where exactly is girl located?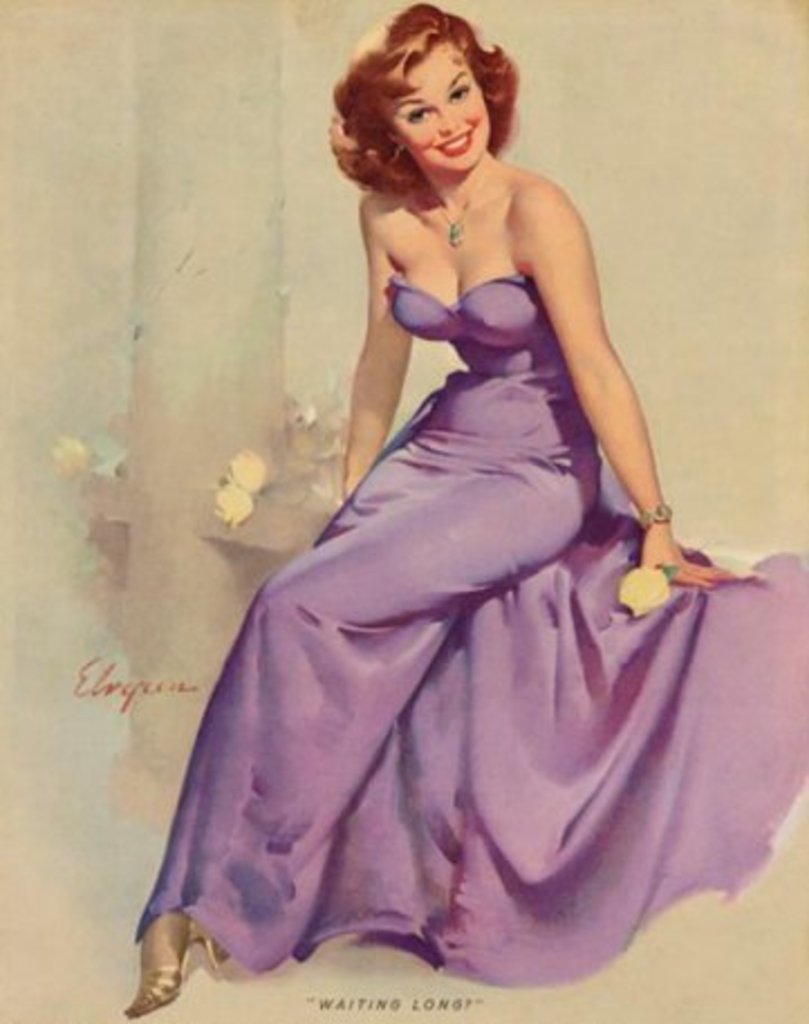
Its bounding box is box(119, 0, 807, 1022).
